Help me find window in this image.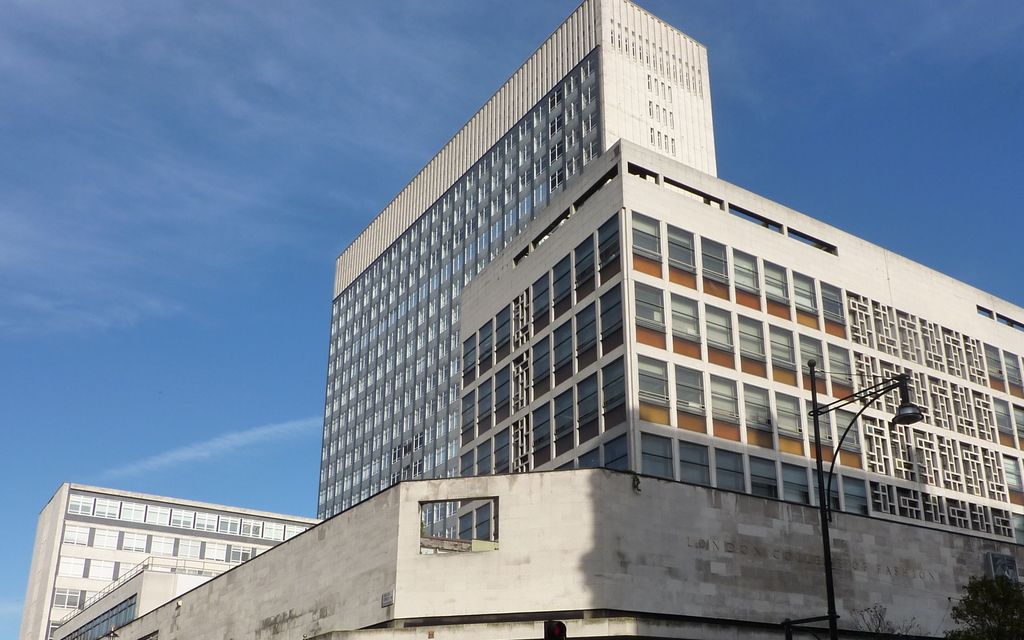
Found it: Rect(143, 498, 179, 527).
